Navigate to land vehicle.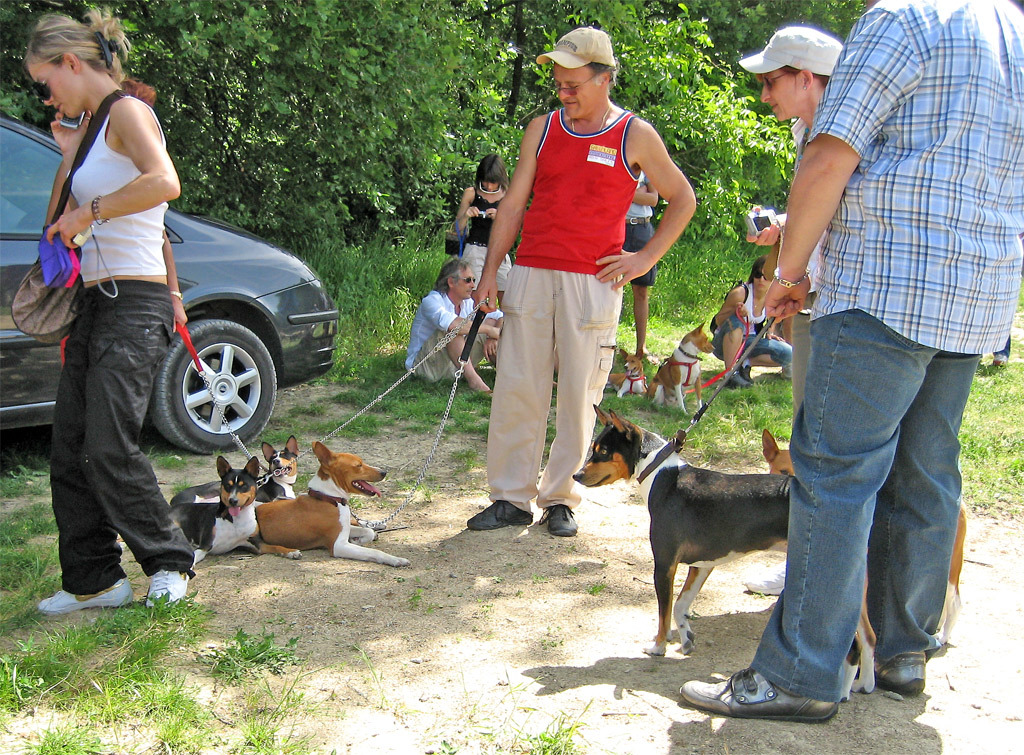
Navigation target: box(19, 205, 333, 457).
